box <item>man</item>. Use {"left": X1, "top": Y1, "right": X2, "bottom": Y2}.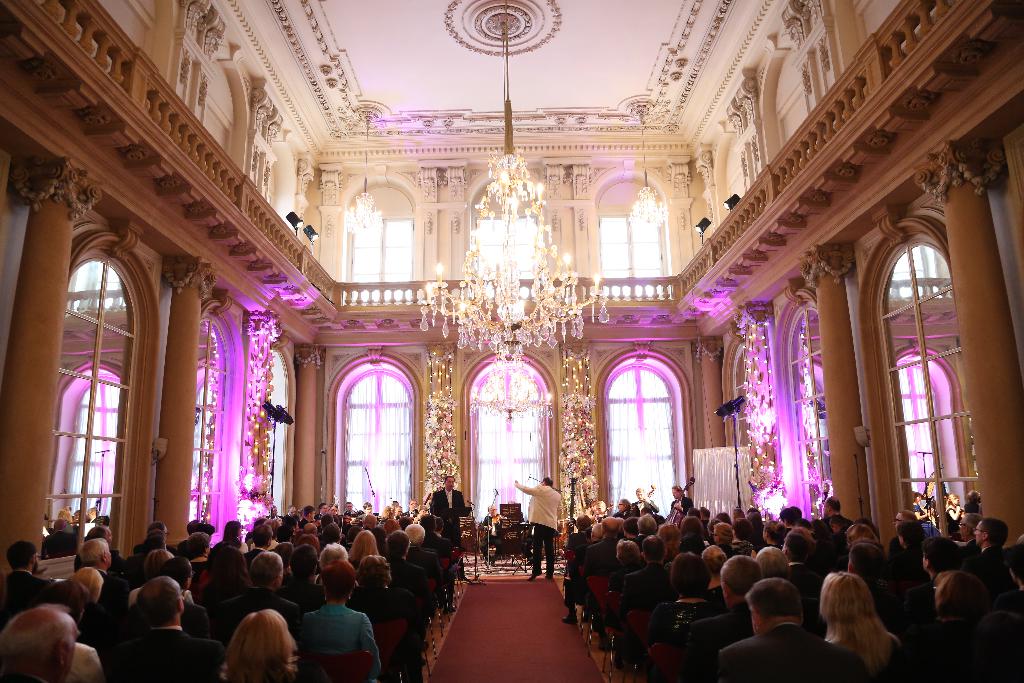
{"left": 566, "top": 512, "right": 585, "bottom": 554}.
